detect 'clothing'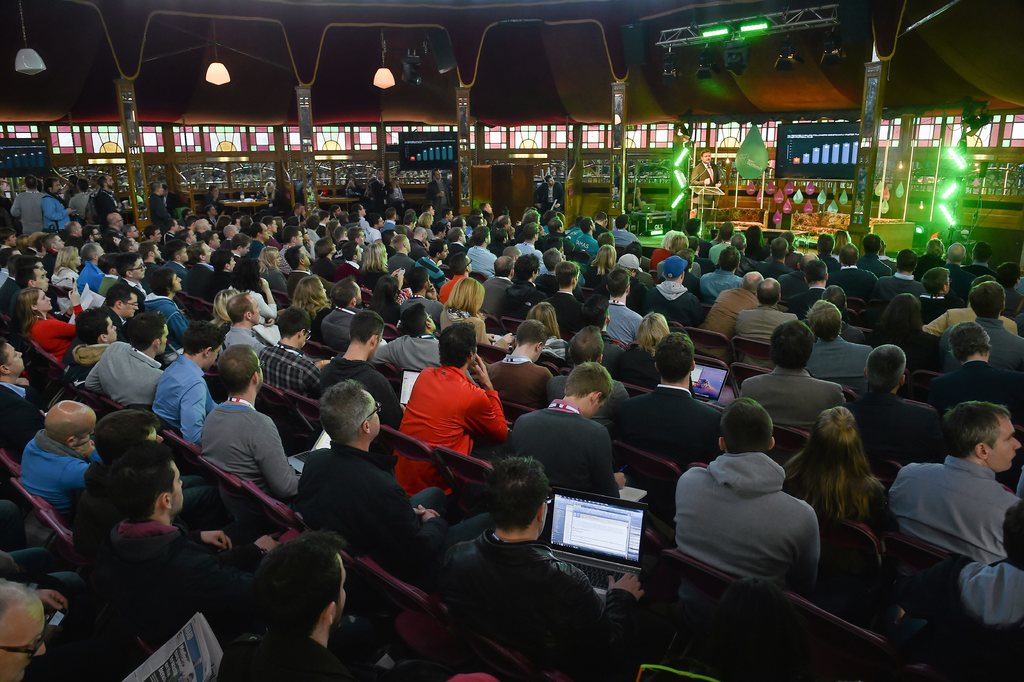
BBox(96, 448, 242, 540)
